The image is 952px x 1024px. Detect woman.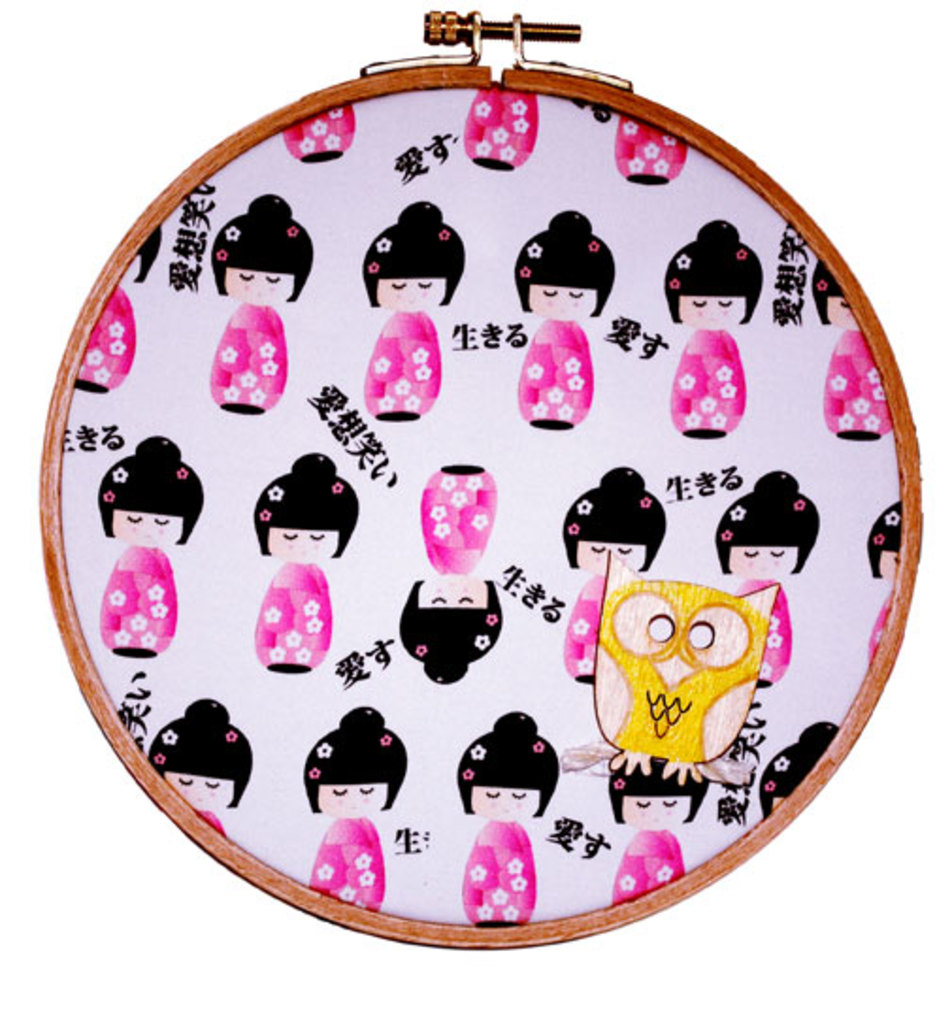
Detection: (left=87, top=432, right=205, bottom=660).
